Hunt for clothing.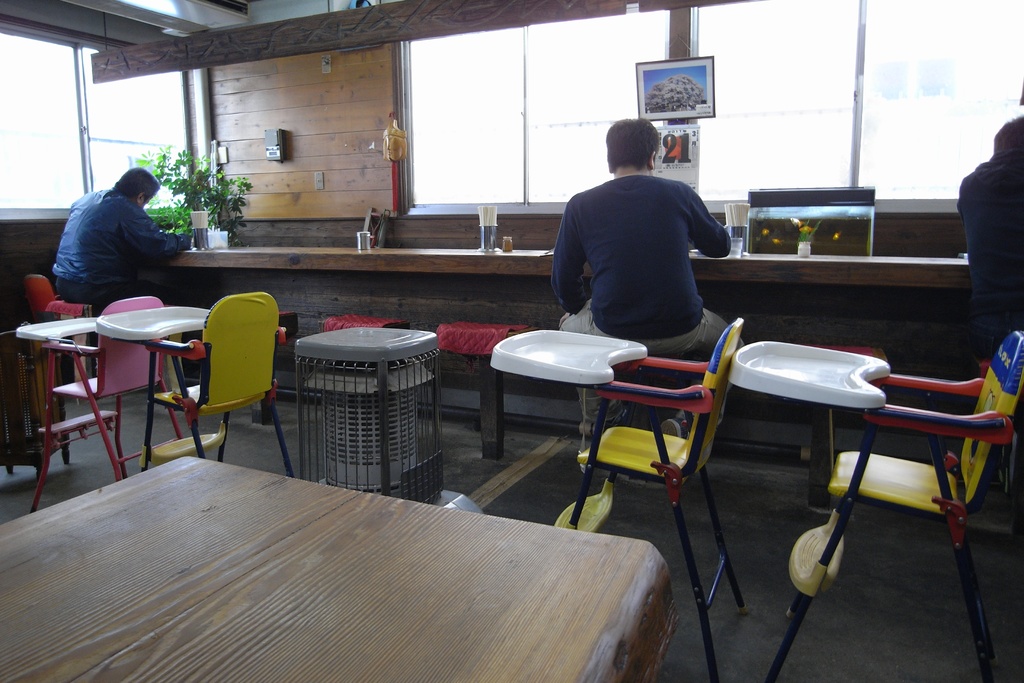
Hunted down at pyautogui.locateOnScreen(954, 143, 1023, 353).
